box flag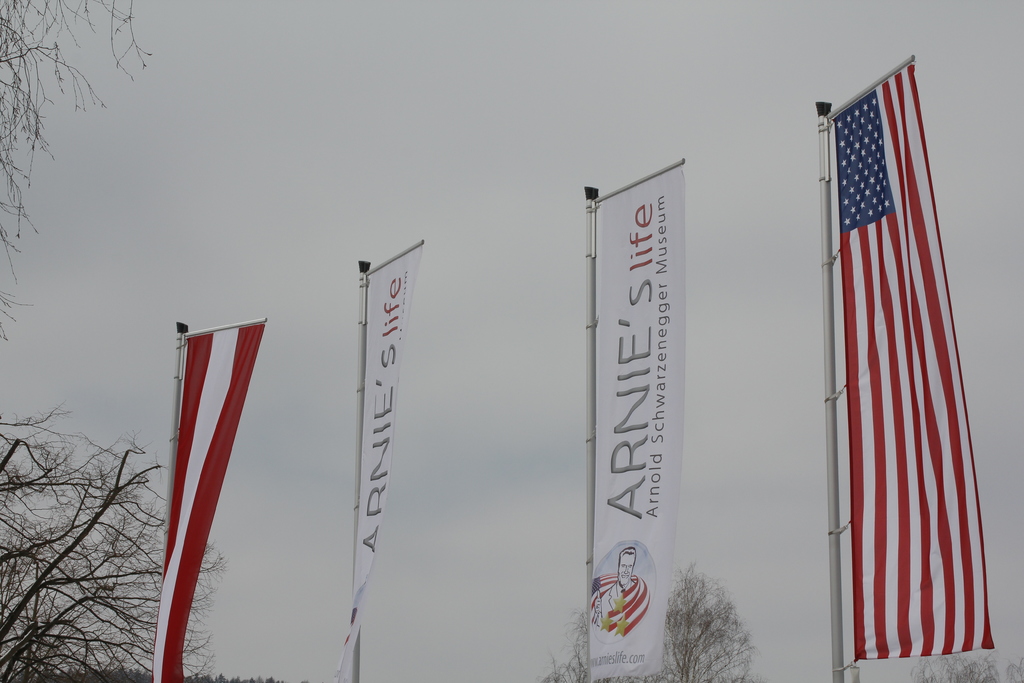
box=[150, 317, 267, 682]
